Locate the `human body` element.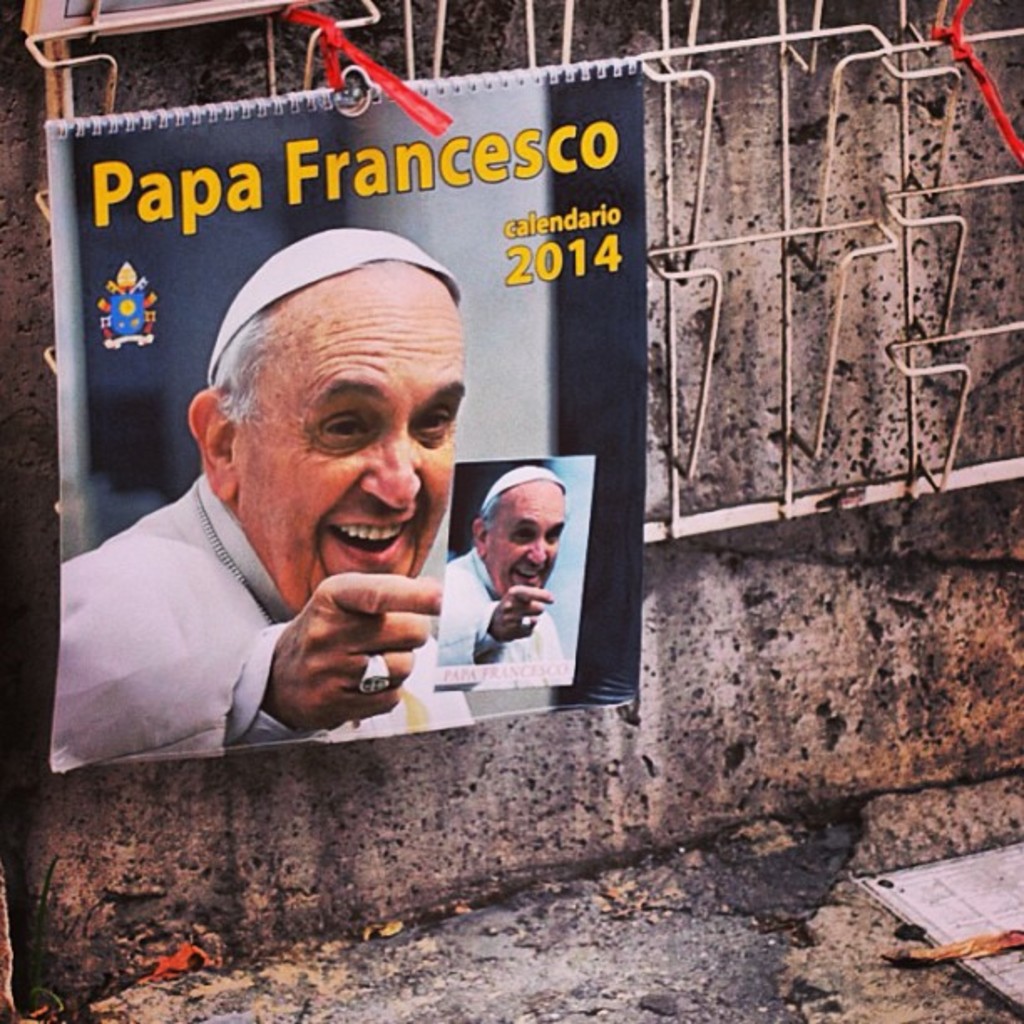
Element bbox: crop(432, 549, 562, 666).
